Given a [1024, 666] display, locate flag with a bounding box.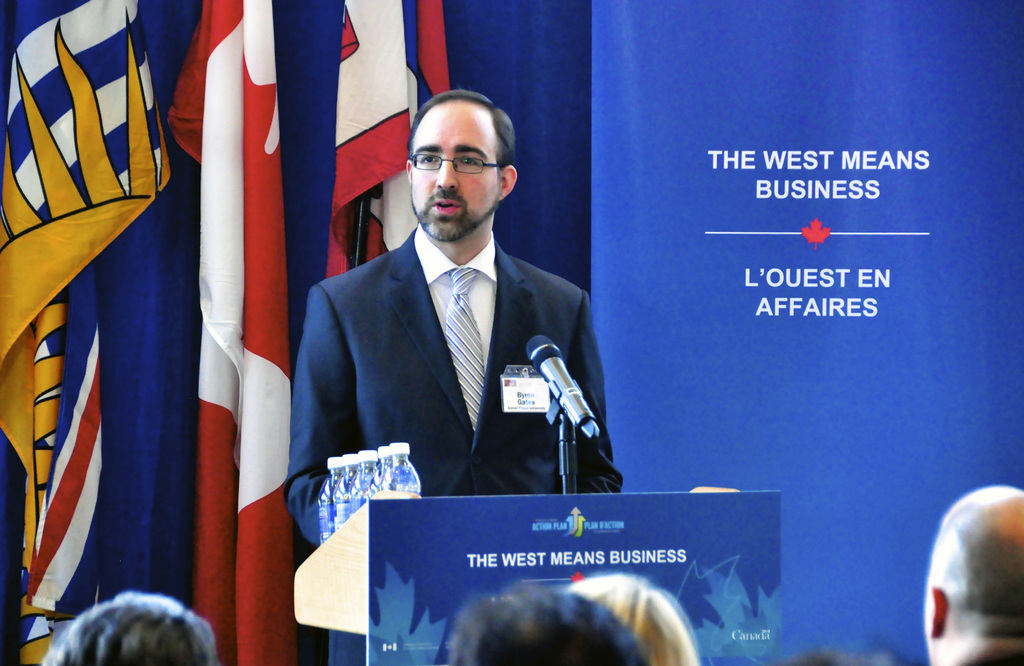
Located: locate(168, 0, 449, 665).
